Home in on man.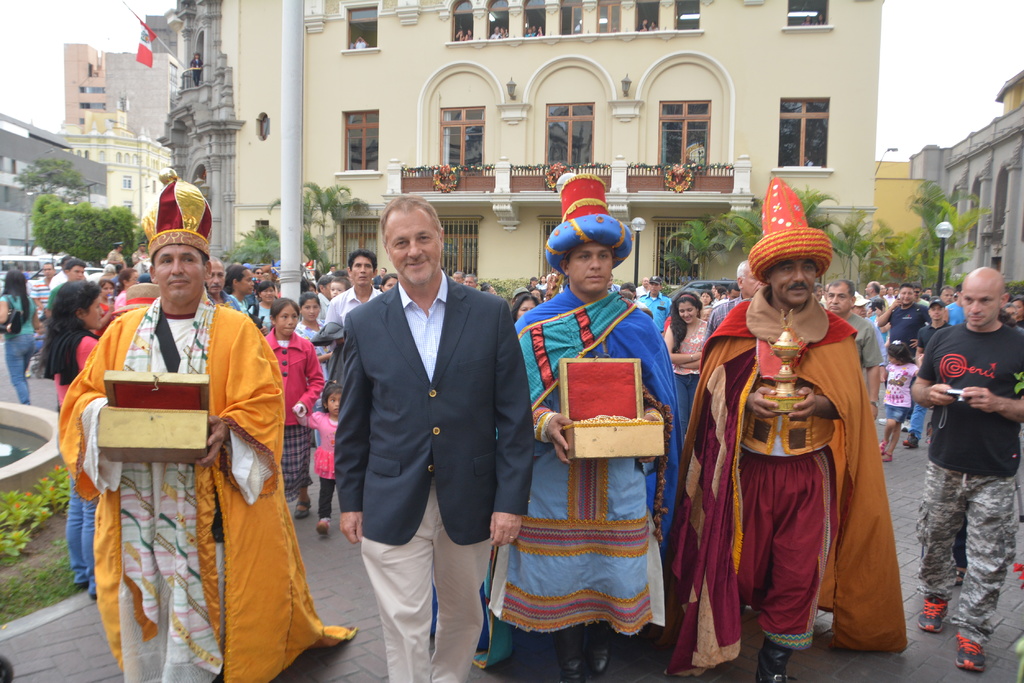
Homed in at [944, 286, 966, 324].
